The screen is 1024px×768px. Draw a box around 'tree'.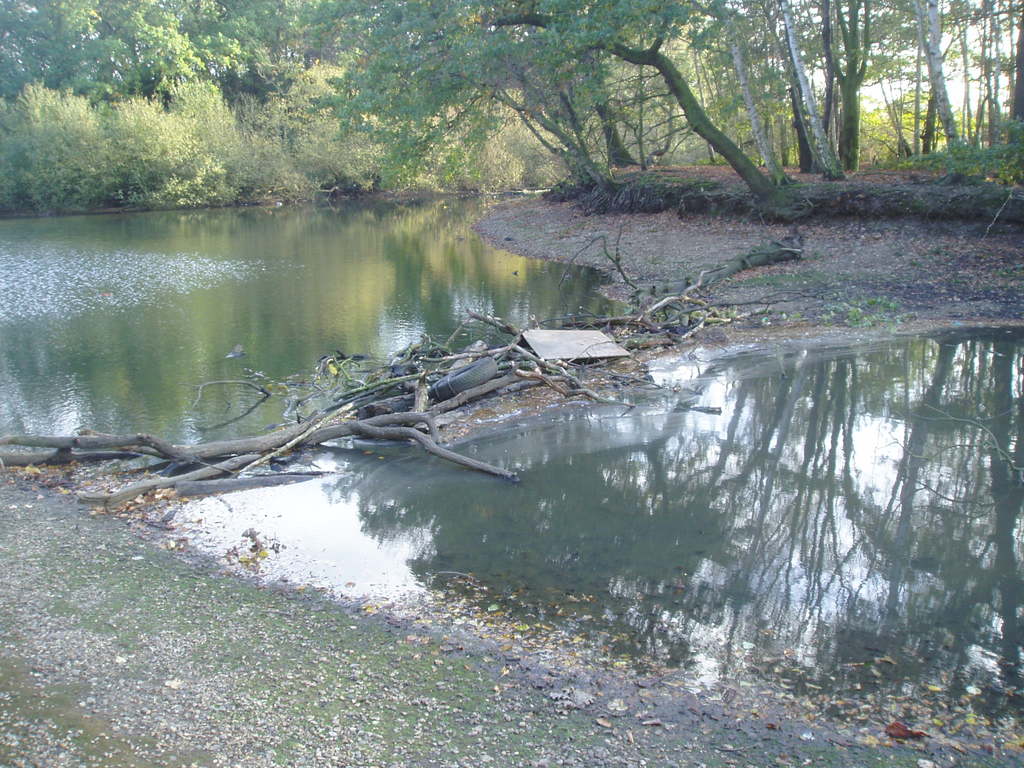
select_region(178, 0, 301, 116).
